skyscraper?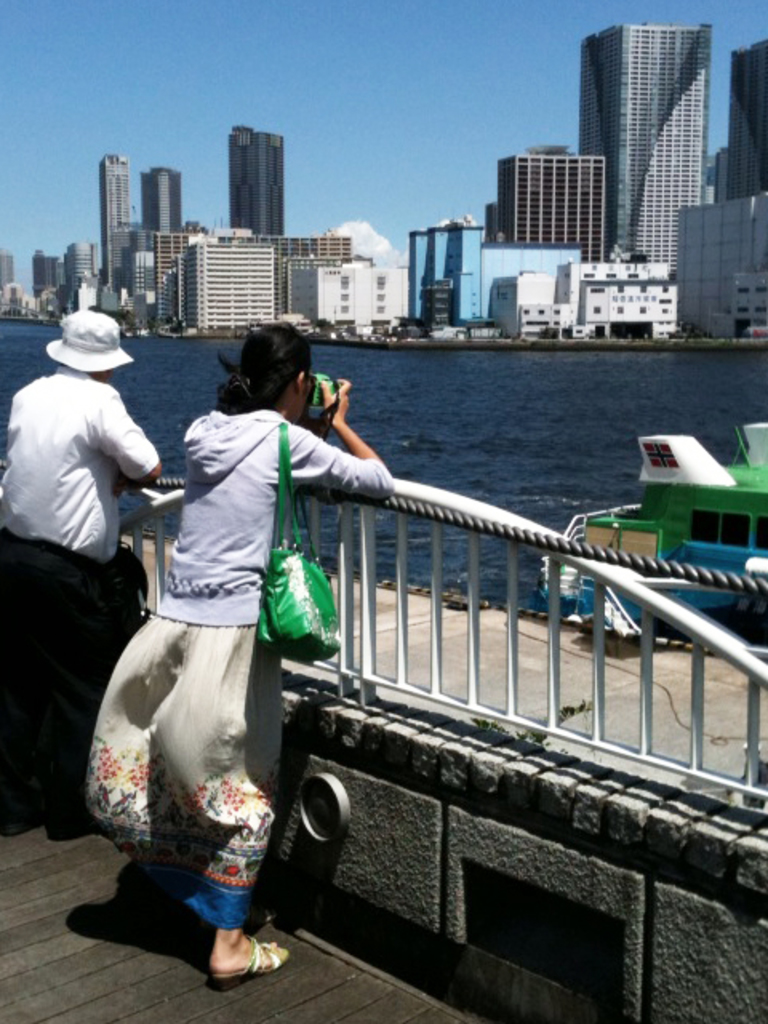
detection(229, 122, 283, 240)
